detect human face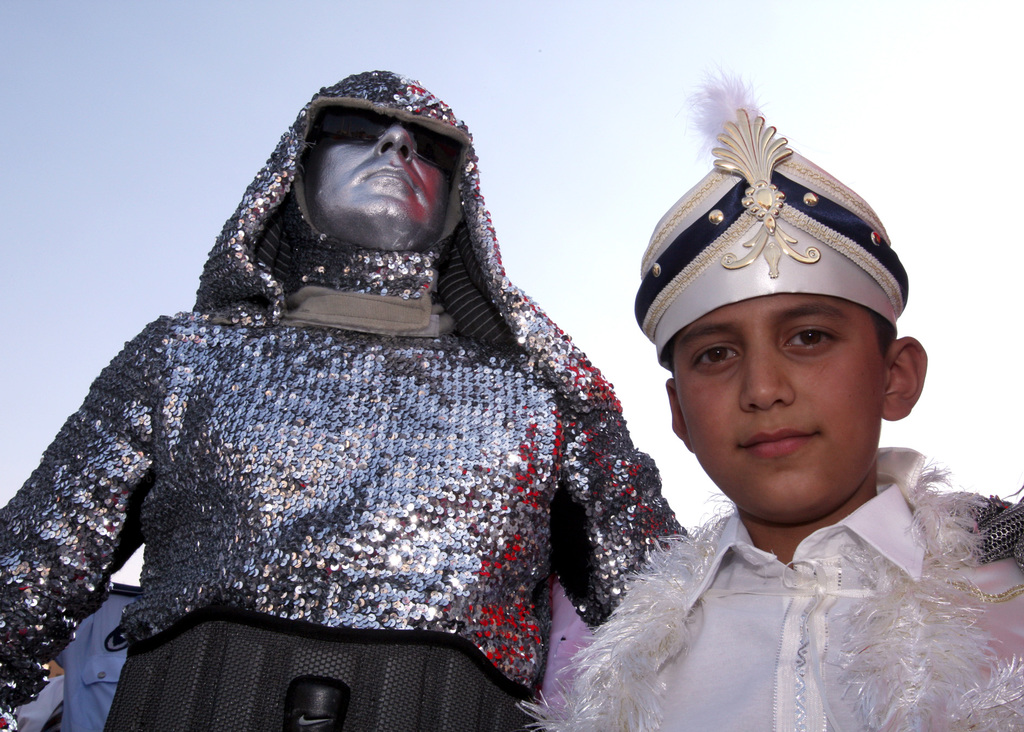
<region>310, 111, 466, 243</region>
